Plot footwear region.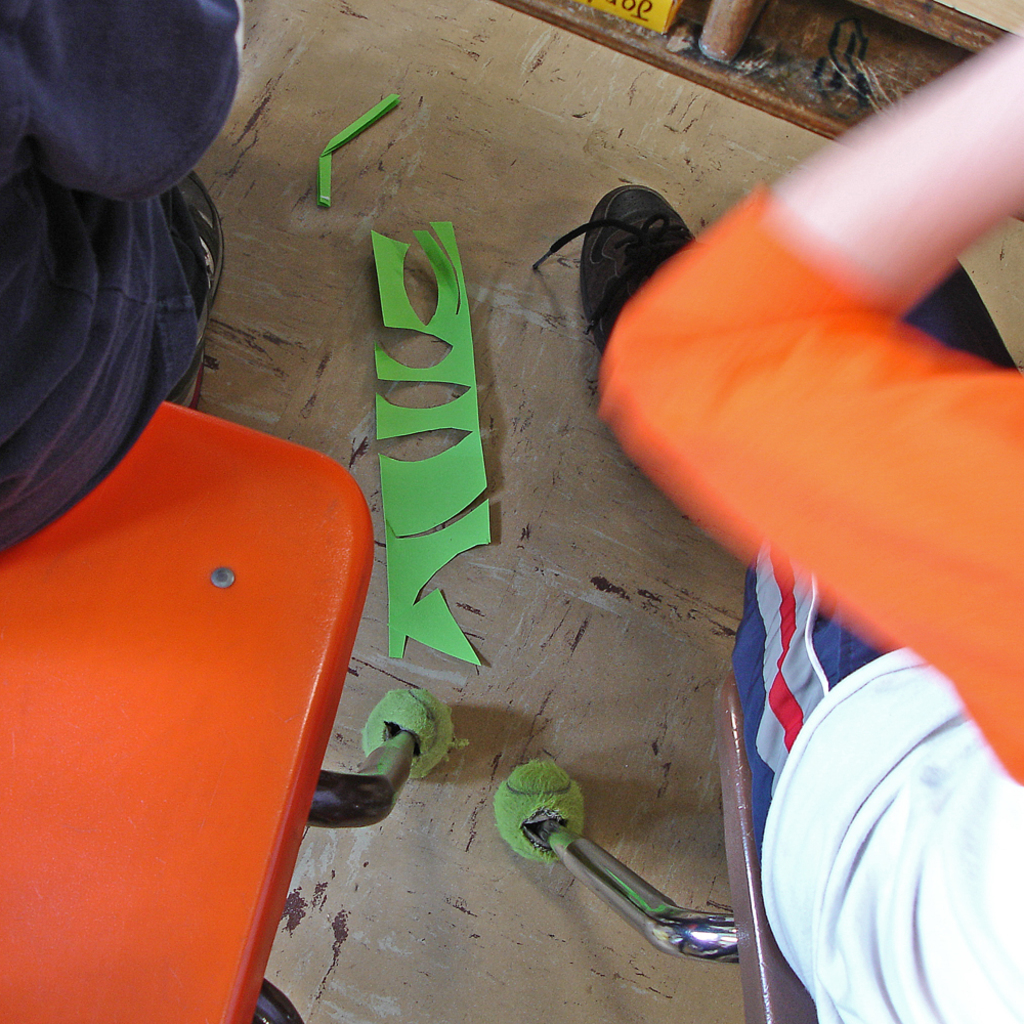
Plotted at bbox(580, 207, 697, 323).
